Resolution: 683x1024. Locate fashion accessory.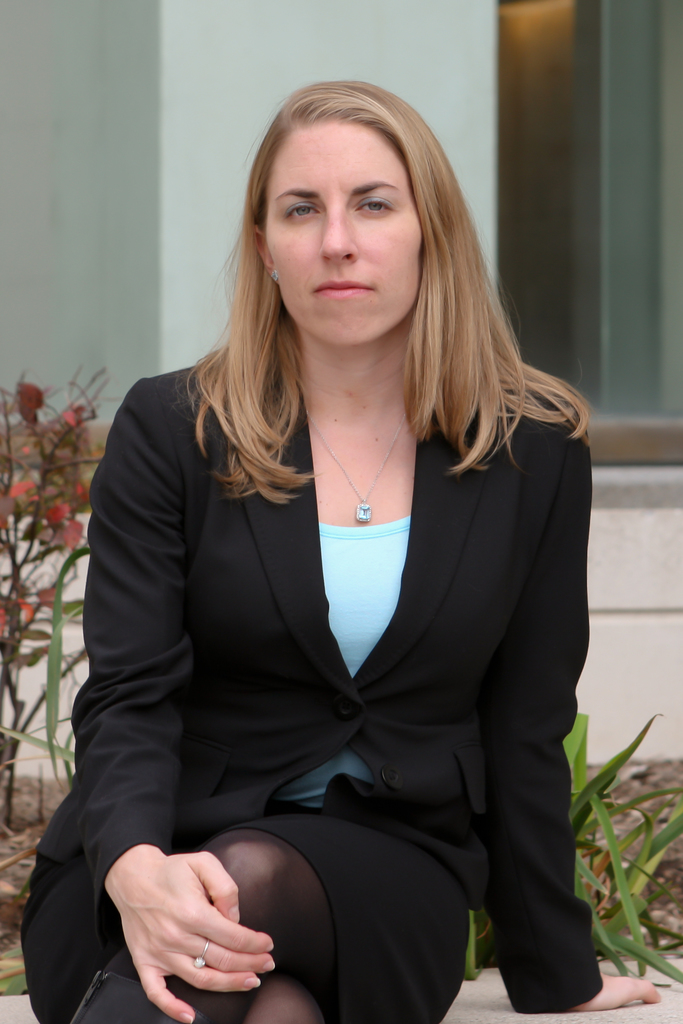
detection(198, 937, 210, 963).
